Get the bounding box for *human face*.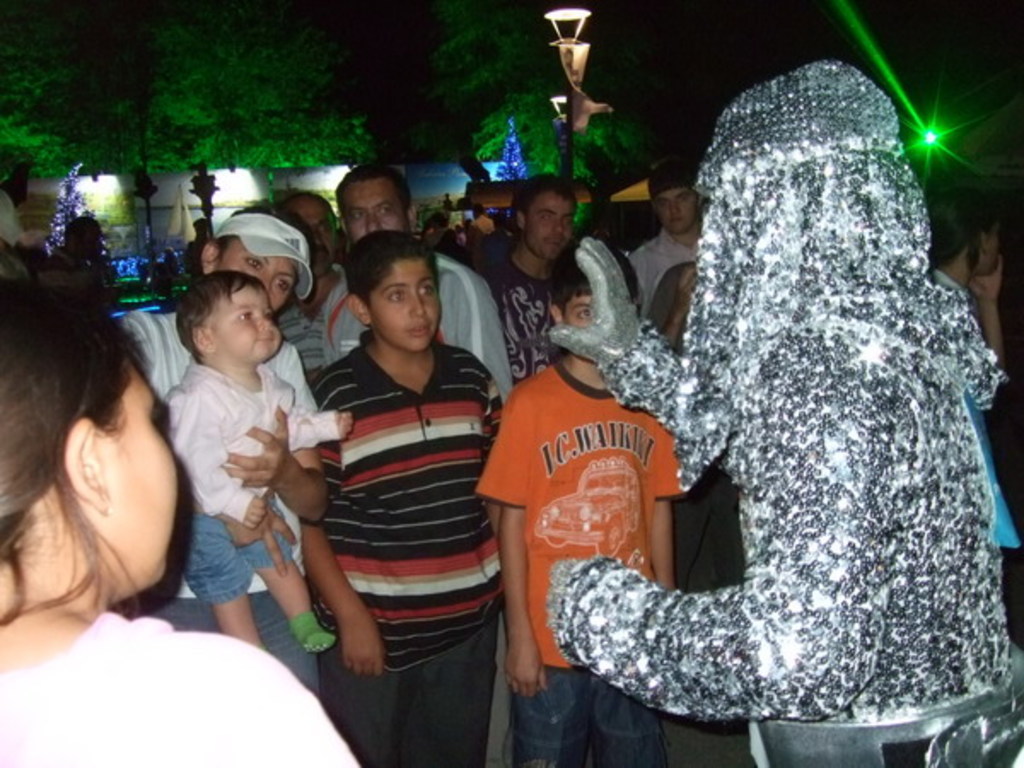
box=[986, 217, 1002, 280].
